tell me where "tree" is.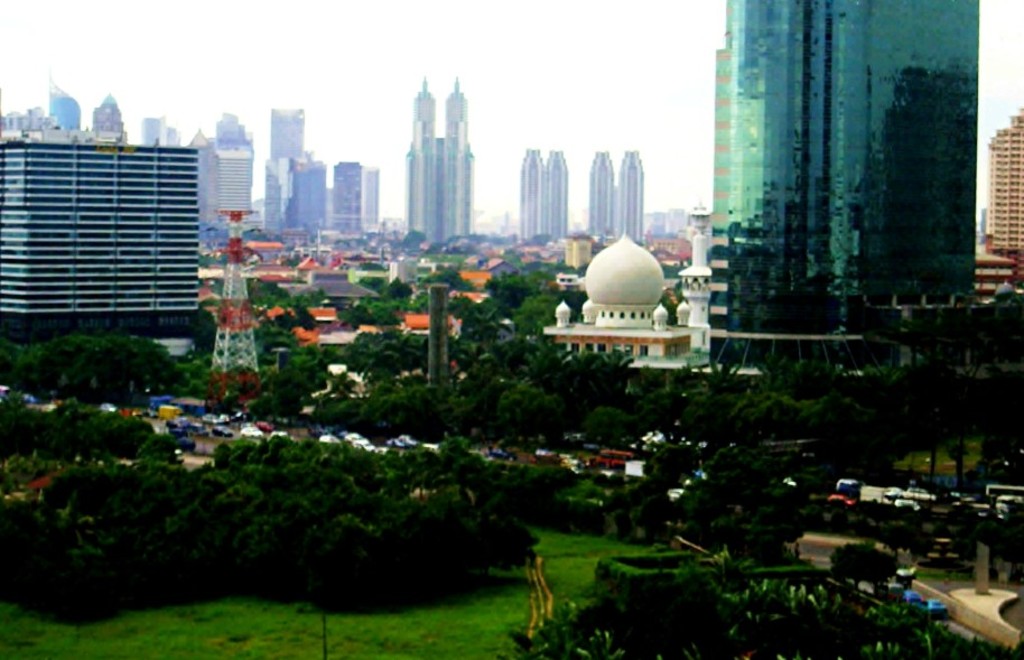
"tree" is at [236, 318, 299, 373].
